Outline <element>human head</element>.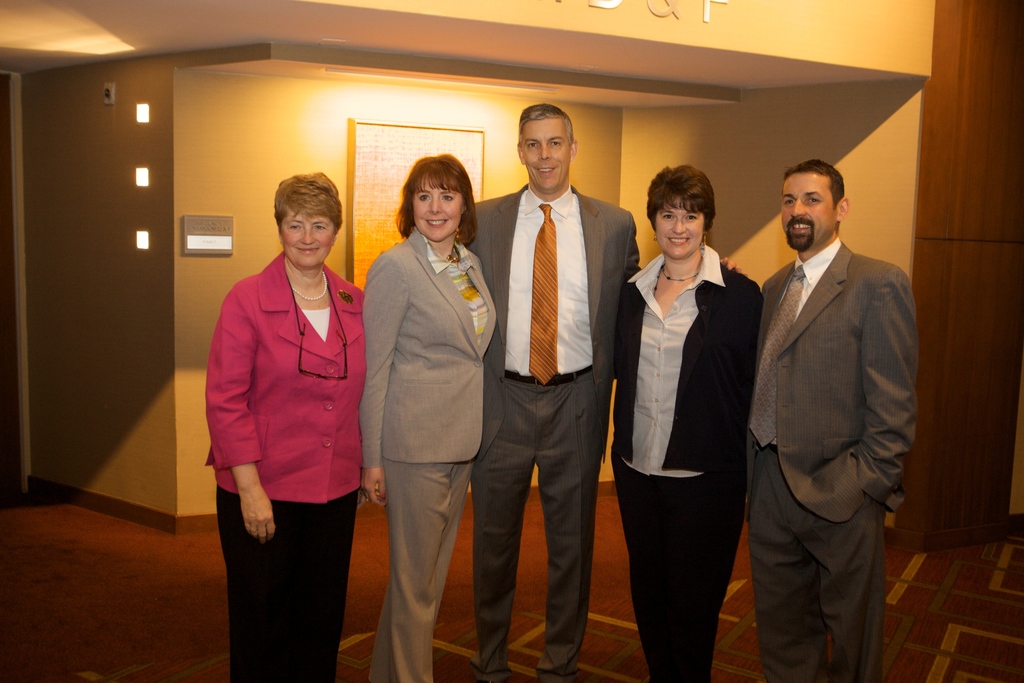
Outline: [274,175,345,270].
